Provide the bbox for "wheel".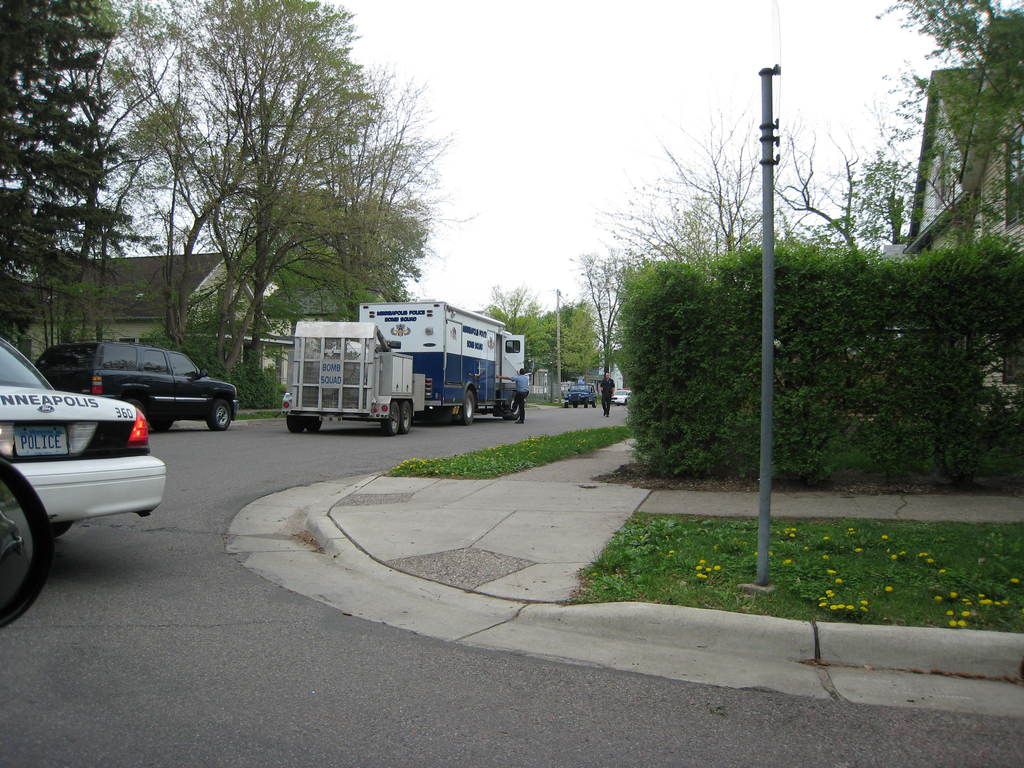
{"x1": 150, "y1": 420, "x2": 170, "y2": 429}.
